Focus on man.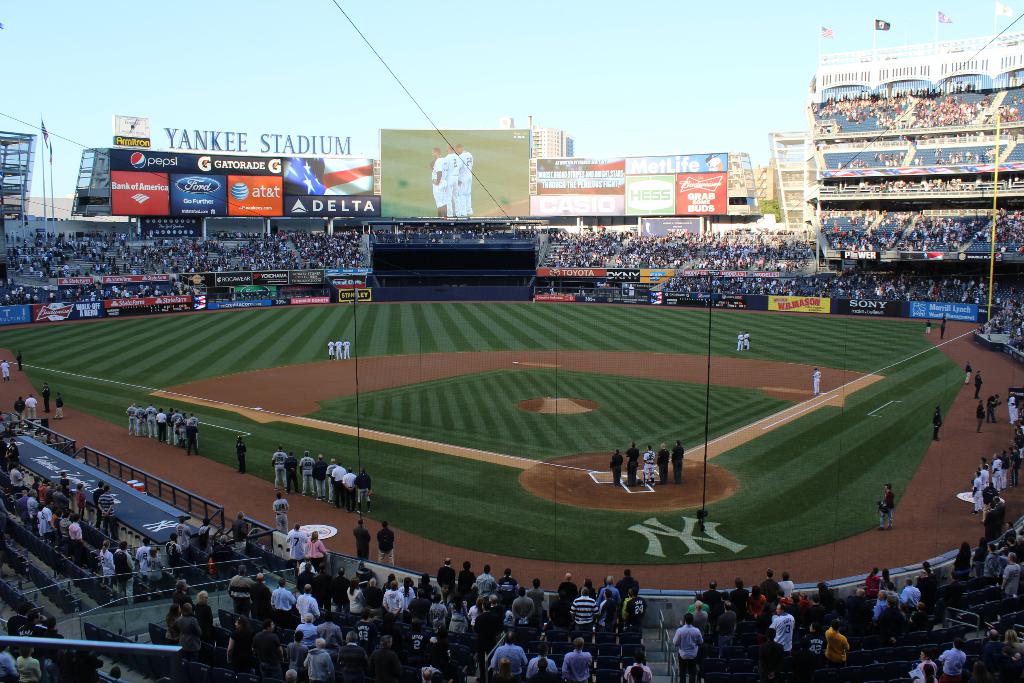
Focused at (135,407,148,434).
